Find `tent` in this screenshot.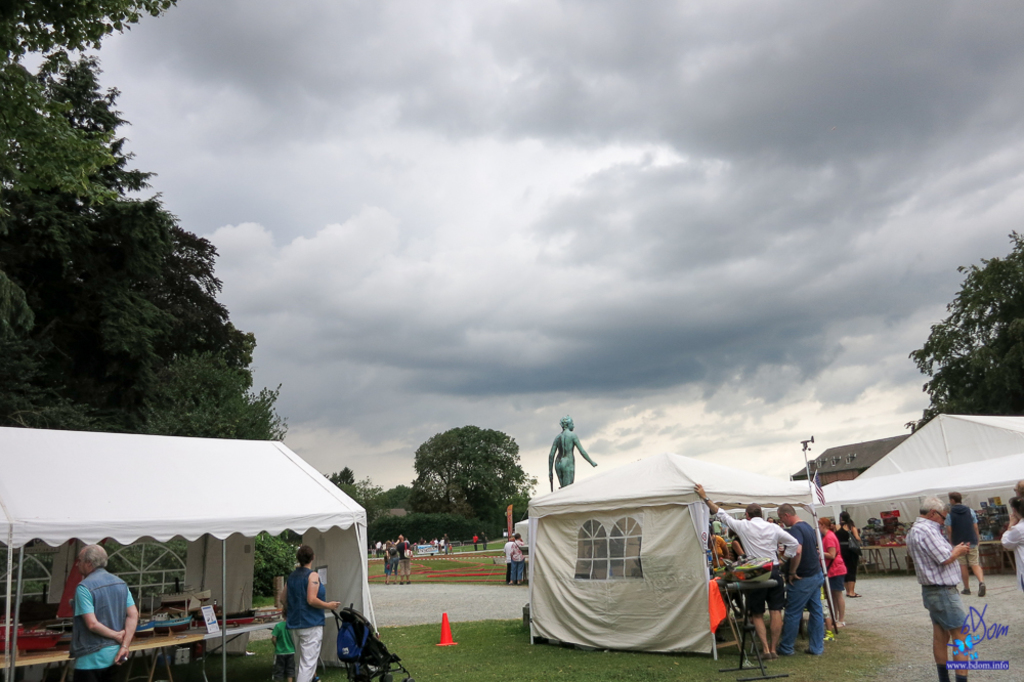
The bounding box for `tent` is bbox(819, 413, 1023, 578).
